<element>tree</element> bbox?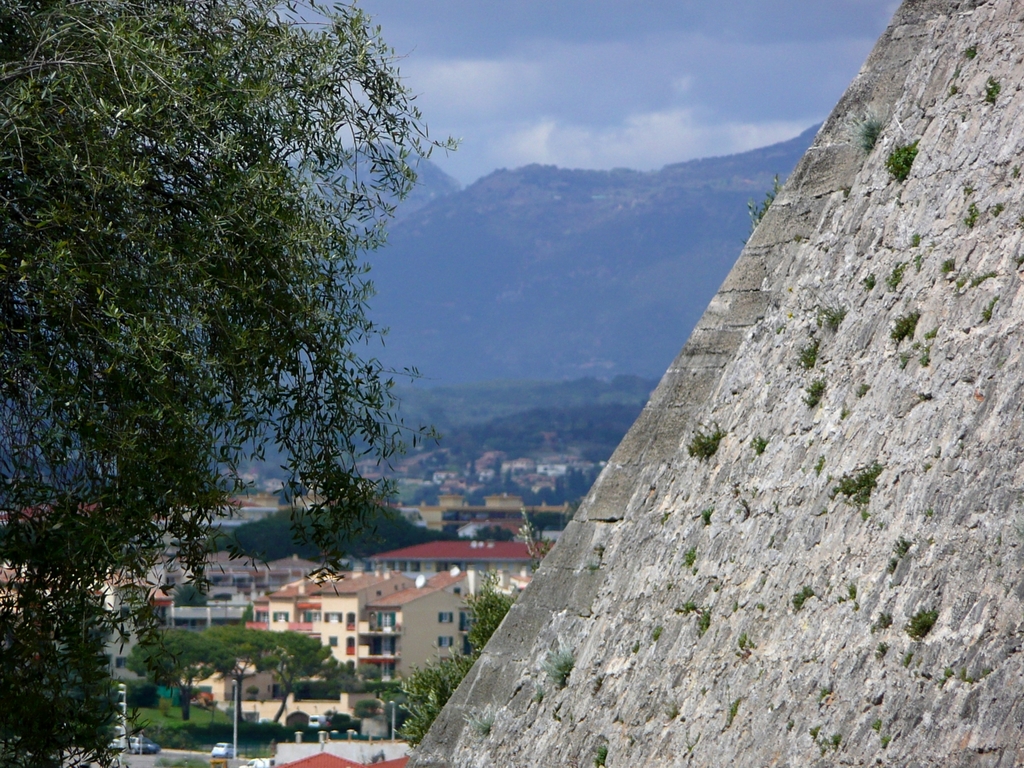
(530,508,574,530)
